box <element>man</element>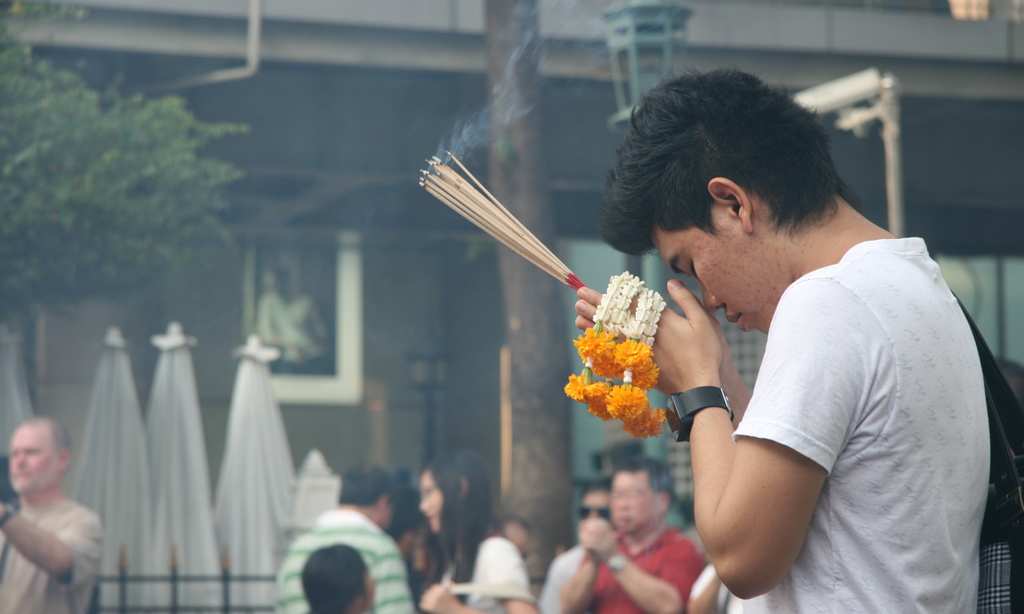
[0,417,99,613]
